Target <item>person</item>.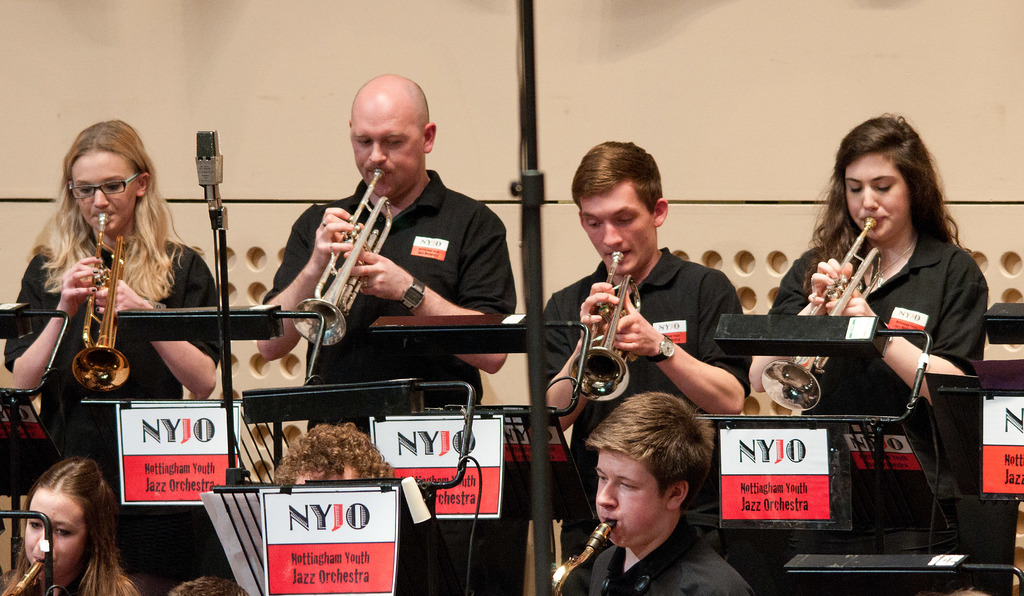
Target region: BBox(0, 449, 135, 595).
